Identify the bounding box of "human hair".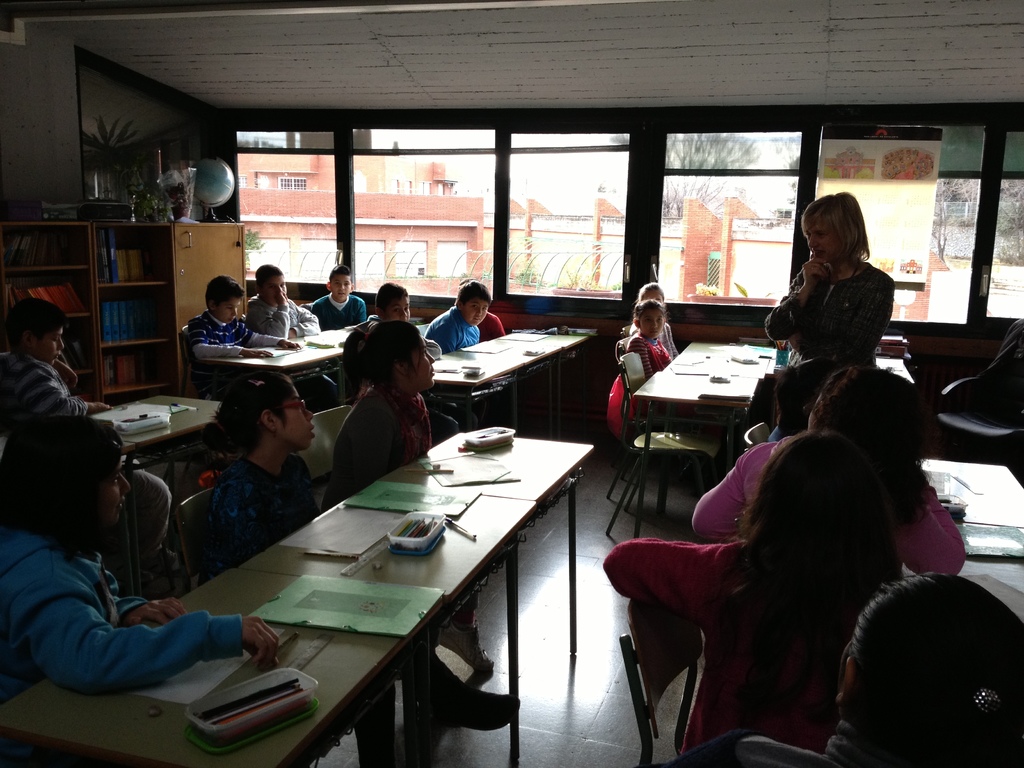
x1=371, y1=279, x2=404, y2=308.
